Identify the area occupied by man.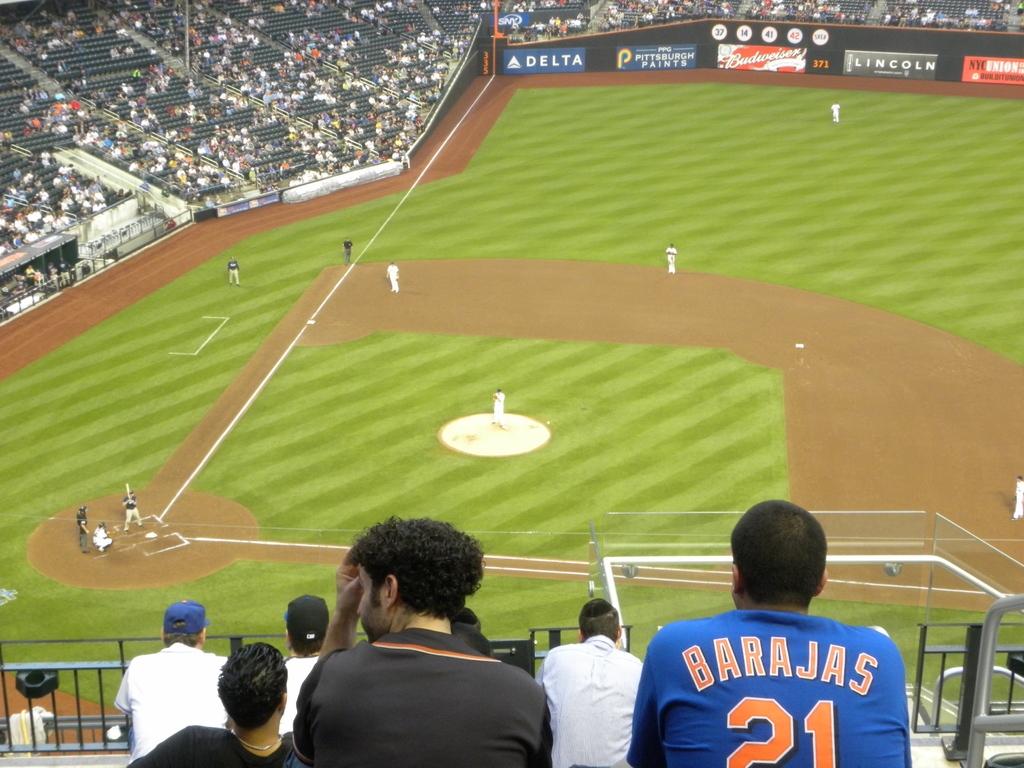
Area: bbox(534, 598, 644, 767).
